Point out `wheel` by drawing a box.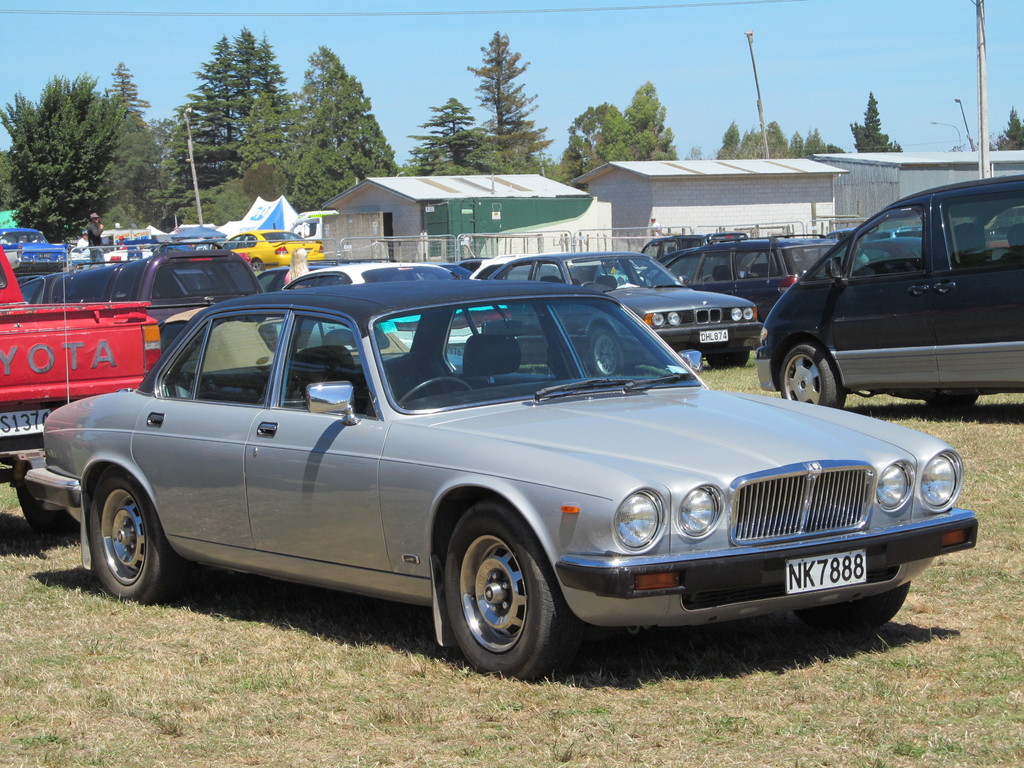
[x1=399, y1=376, x2=472, y2=404].
